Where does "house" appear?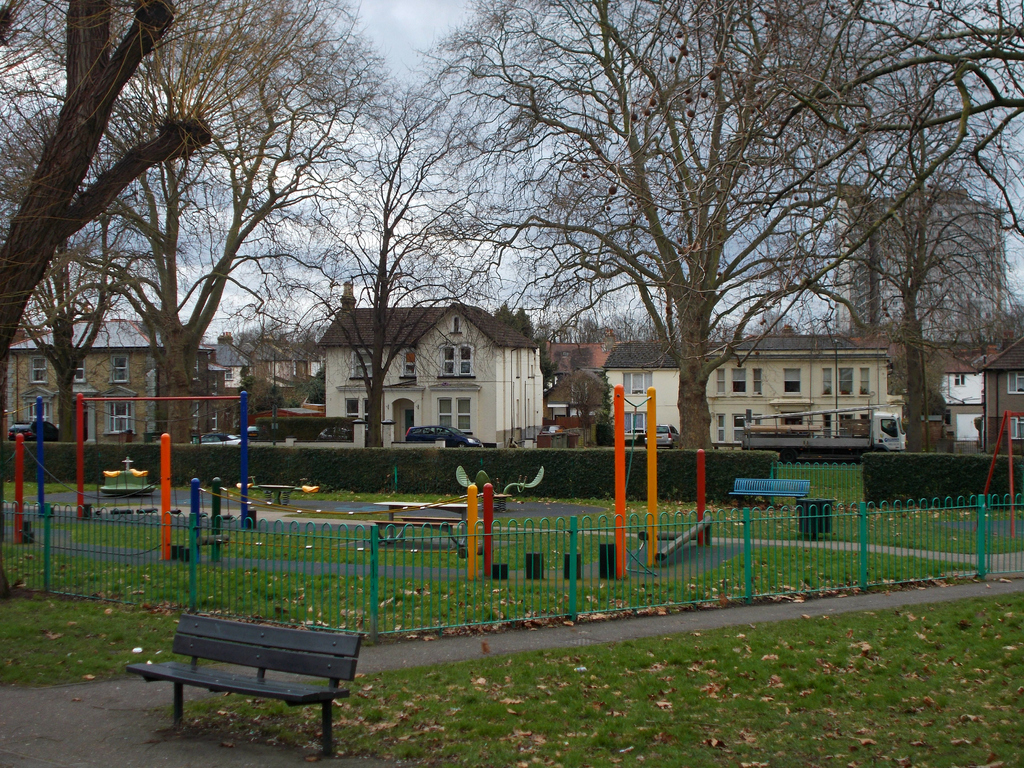
Appears at (664, 322, 947, 449).
